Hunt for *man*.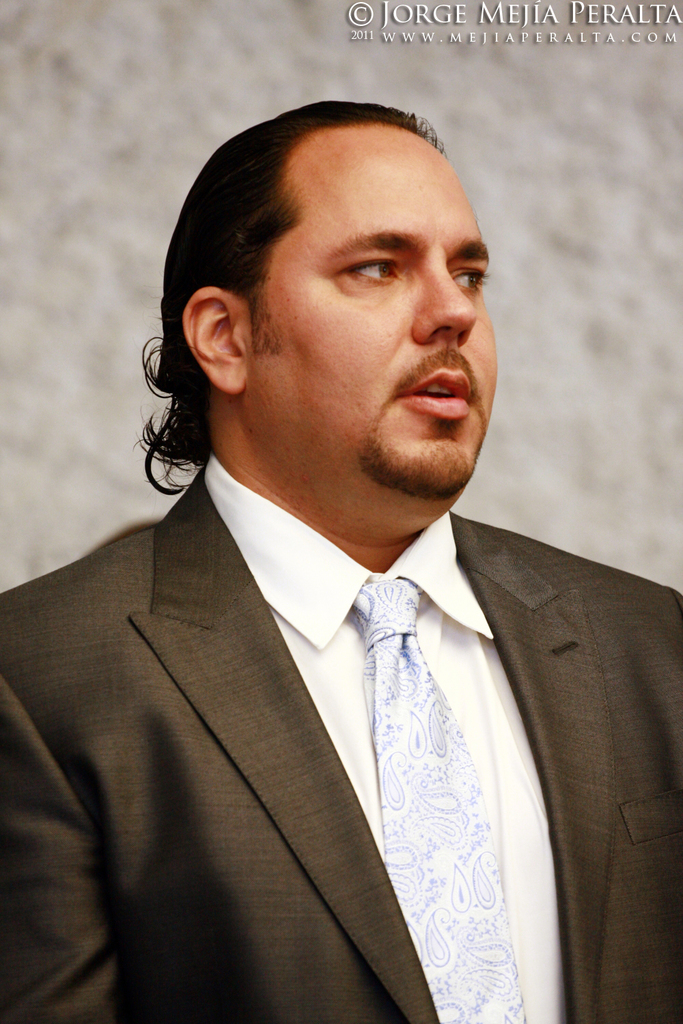
Hunted down at {"x1": 0, "y1": 101, "x2": 682, "y2": 1023}.
